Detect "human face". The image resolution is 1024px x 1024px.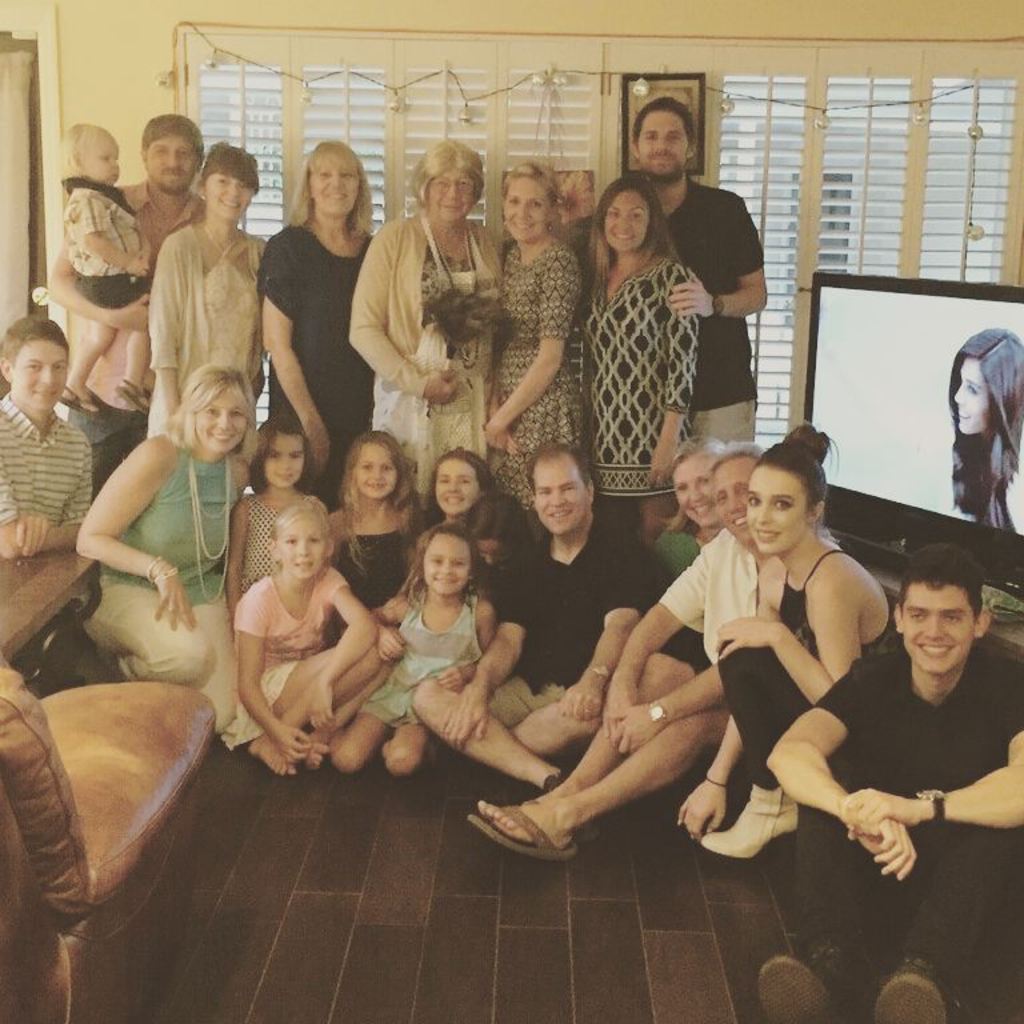
x1=83, y1=131, x2=127, y2=188.
